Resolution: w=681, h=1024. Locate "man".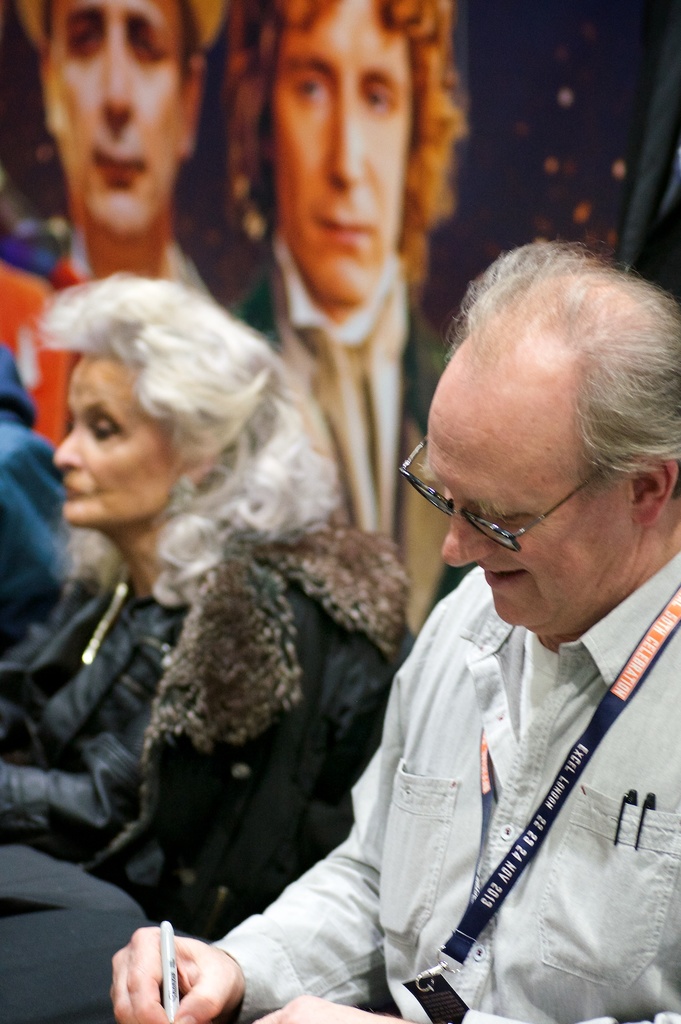
<box>101,240,669,1023</box>.
